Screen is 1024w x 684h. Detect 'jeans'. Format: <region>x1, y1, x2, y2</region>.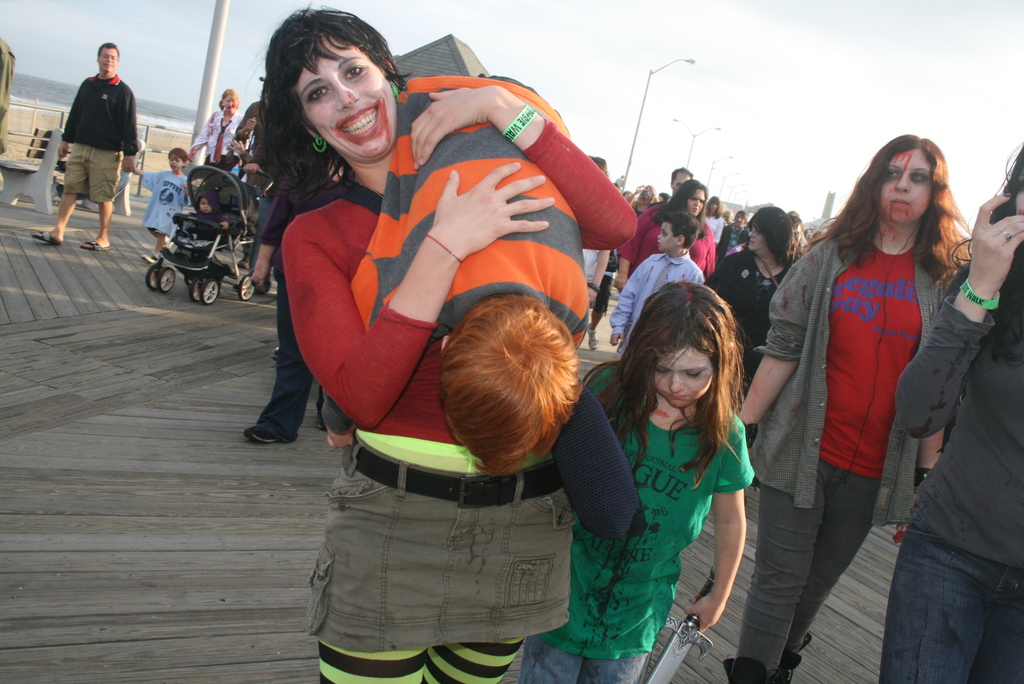
<region>251, 273, 356, 437</region>.
